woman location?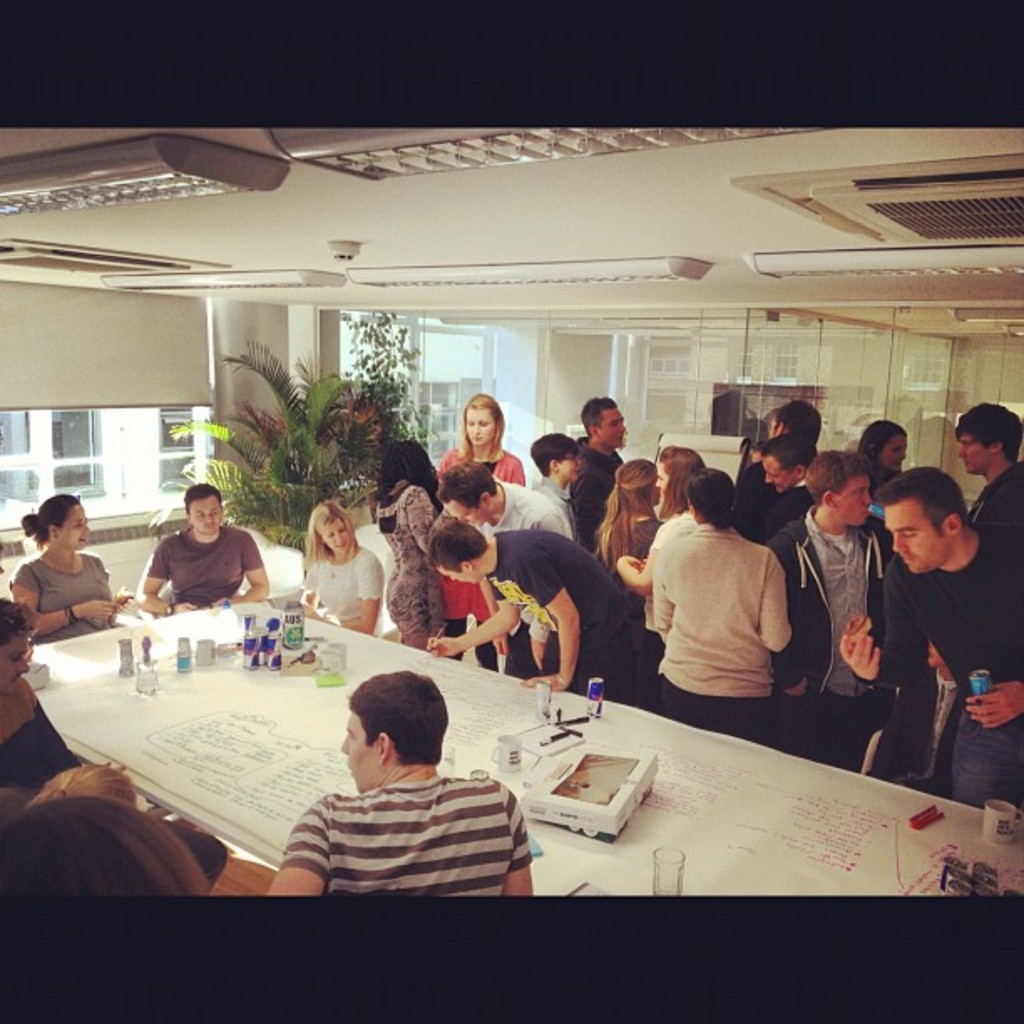
<region>13, 492, 134, 646</region>
